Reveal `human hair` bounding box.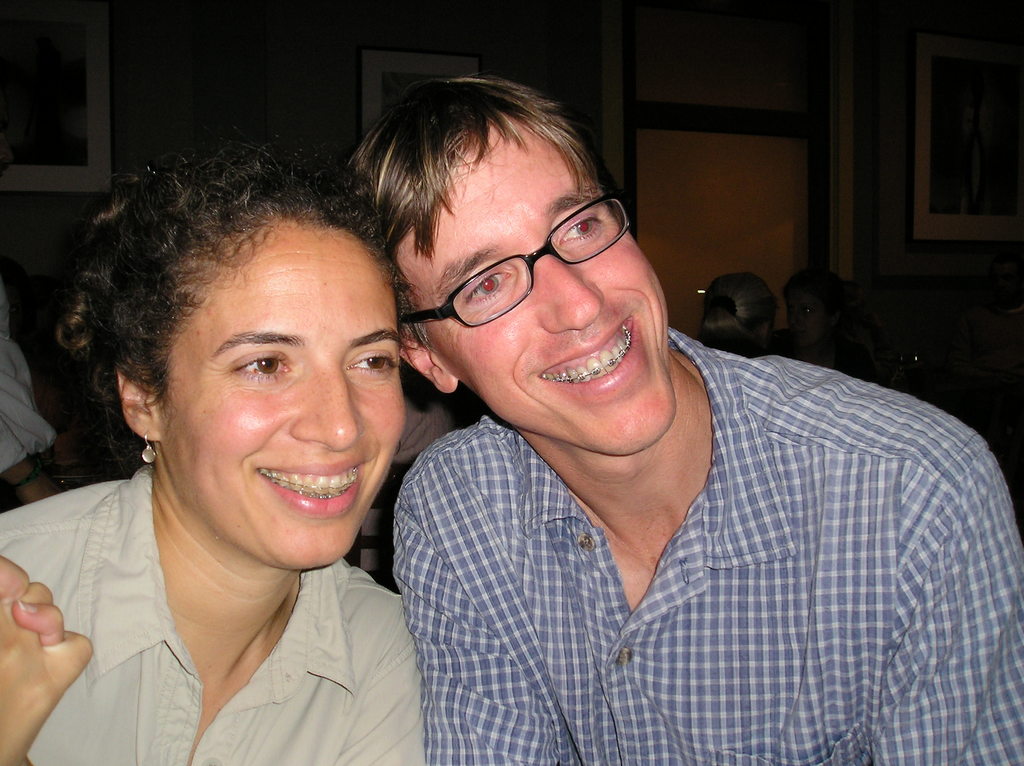
Revealed: 776/267/847/308.
